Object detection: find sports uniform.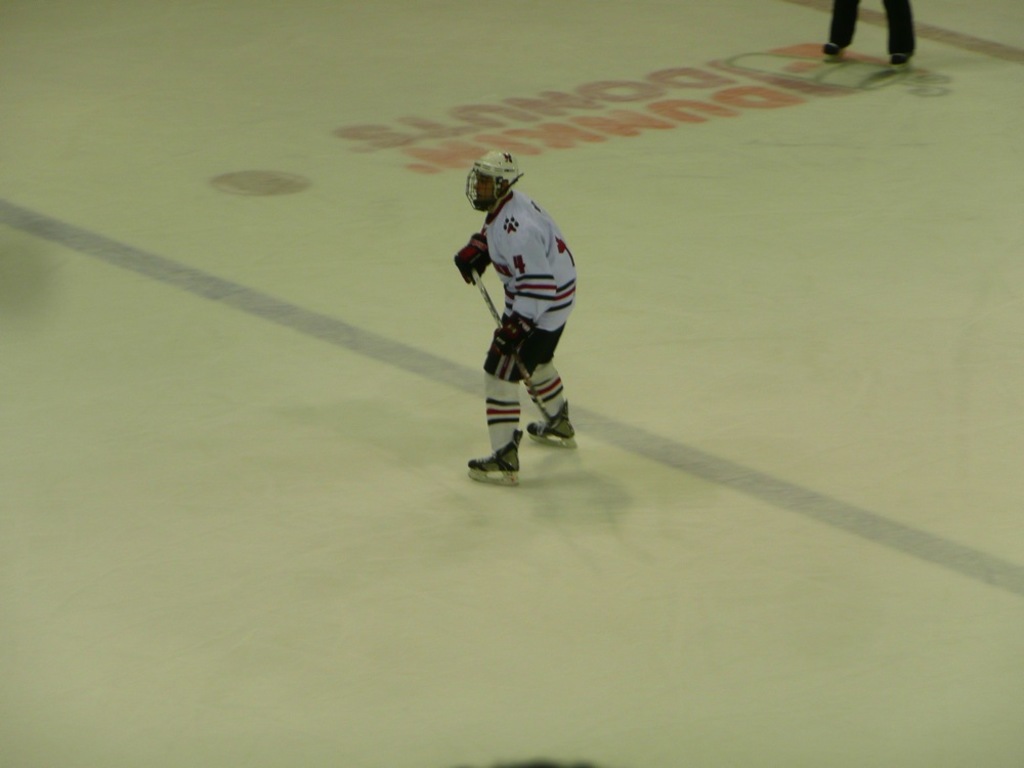
detection(825, 0, 926, 69).
